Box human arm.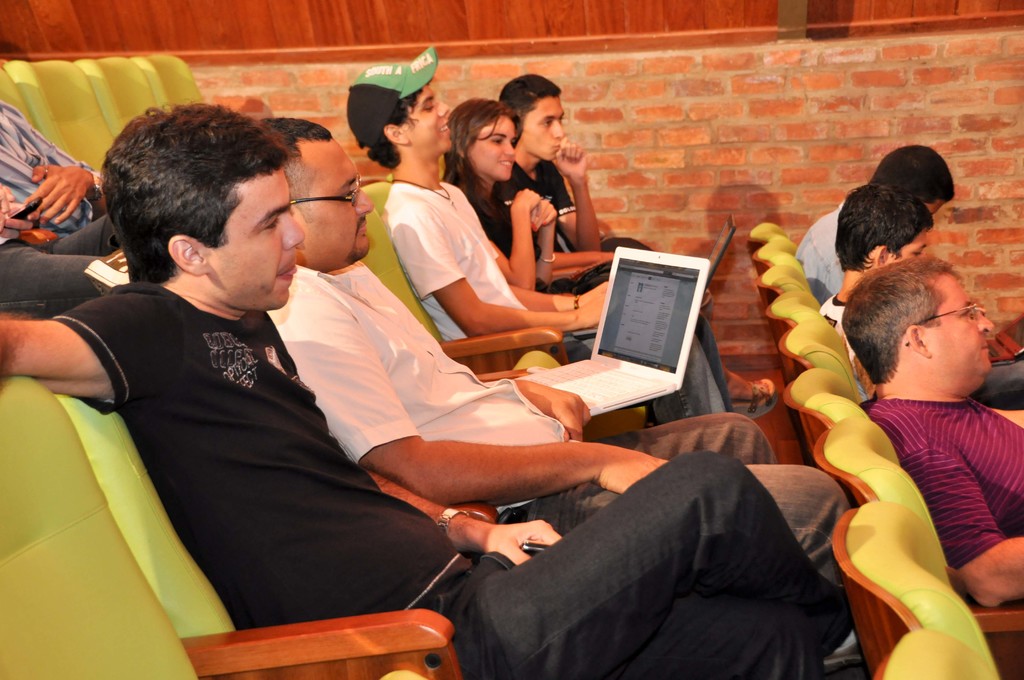
select_region(394, 198, 607, 342).
